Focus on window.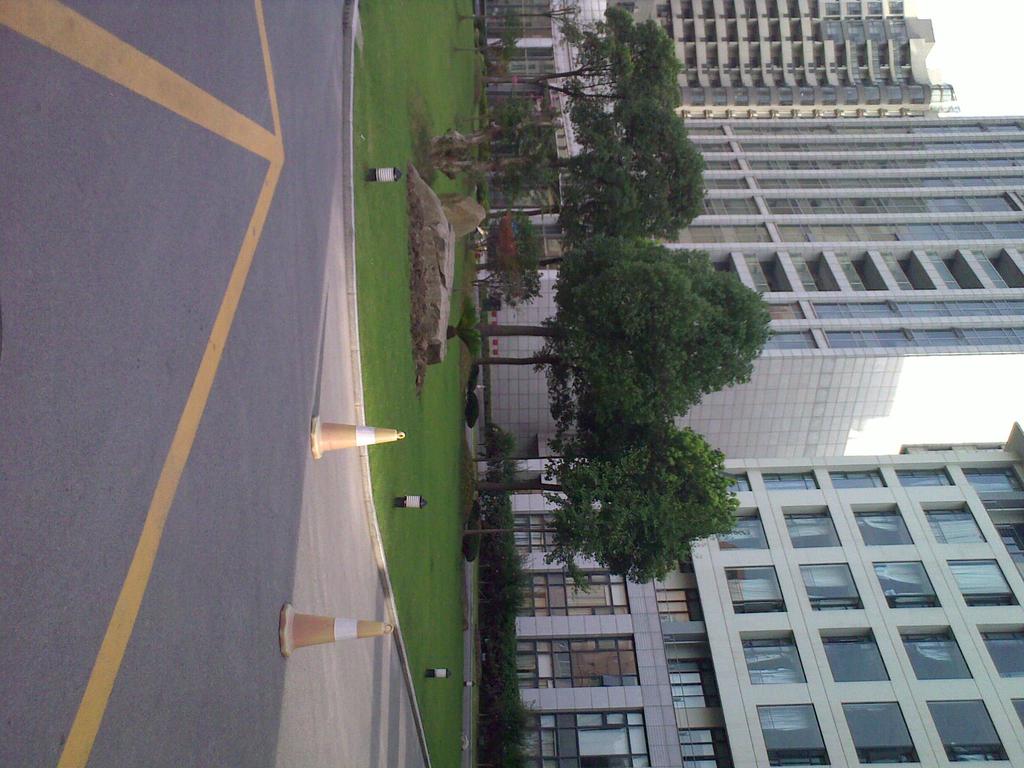
Focused at [x1=825, y1=461, x2=895, y2=495].
